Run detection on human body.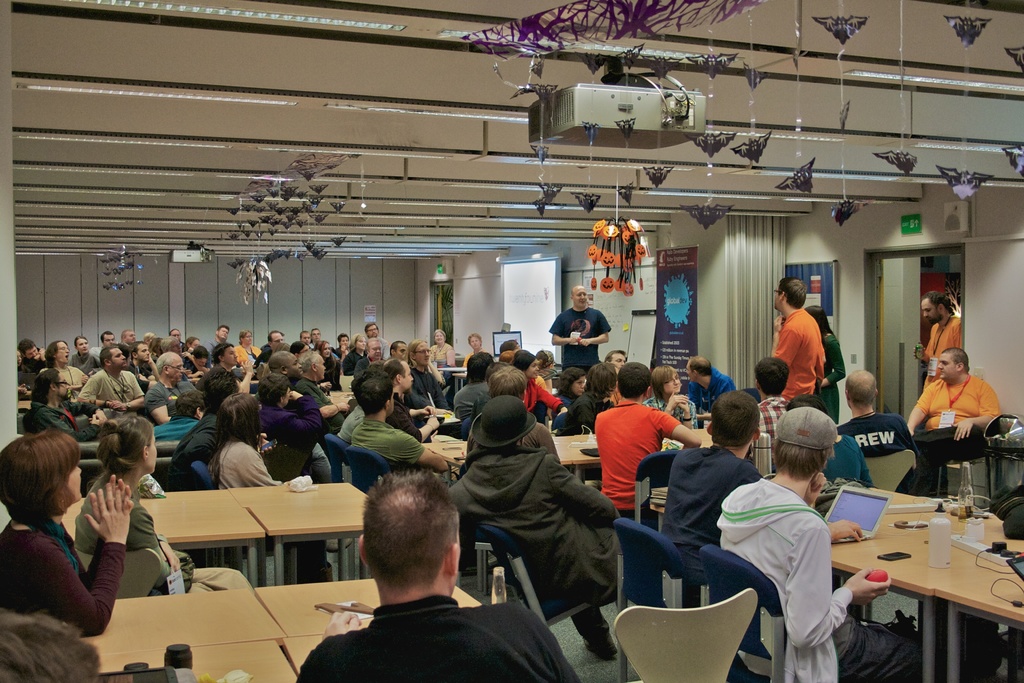
Result: l=449, t=398, r=623, b=657.
